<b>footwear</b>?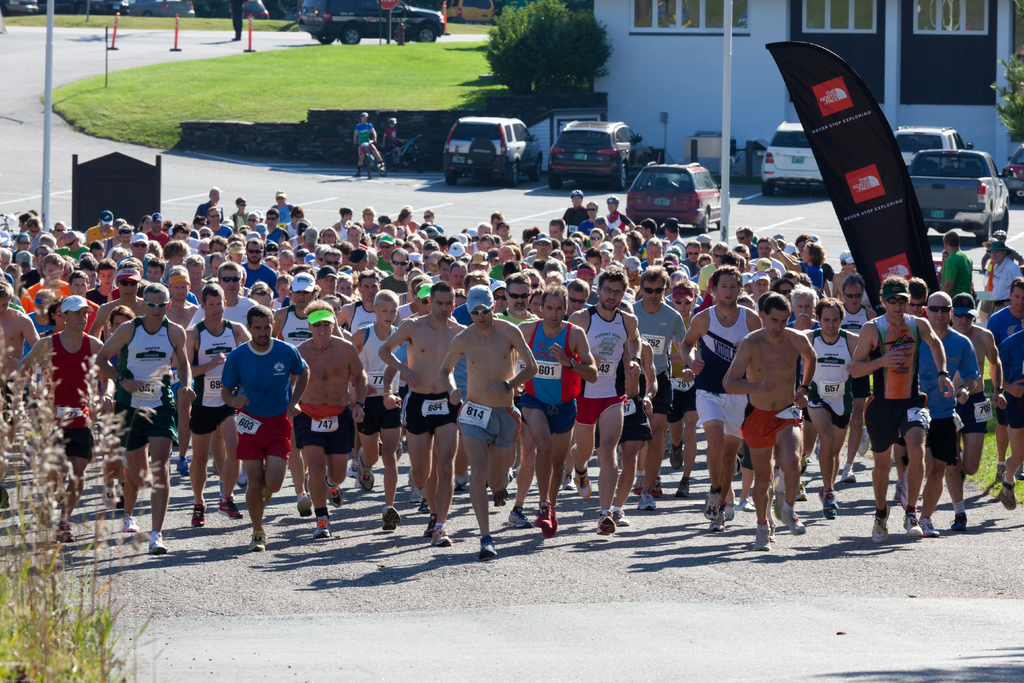
box=[344, 460, 357, 479]
